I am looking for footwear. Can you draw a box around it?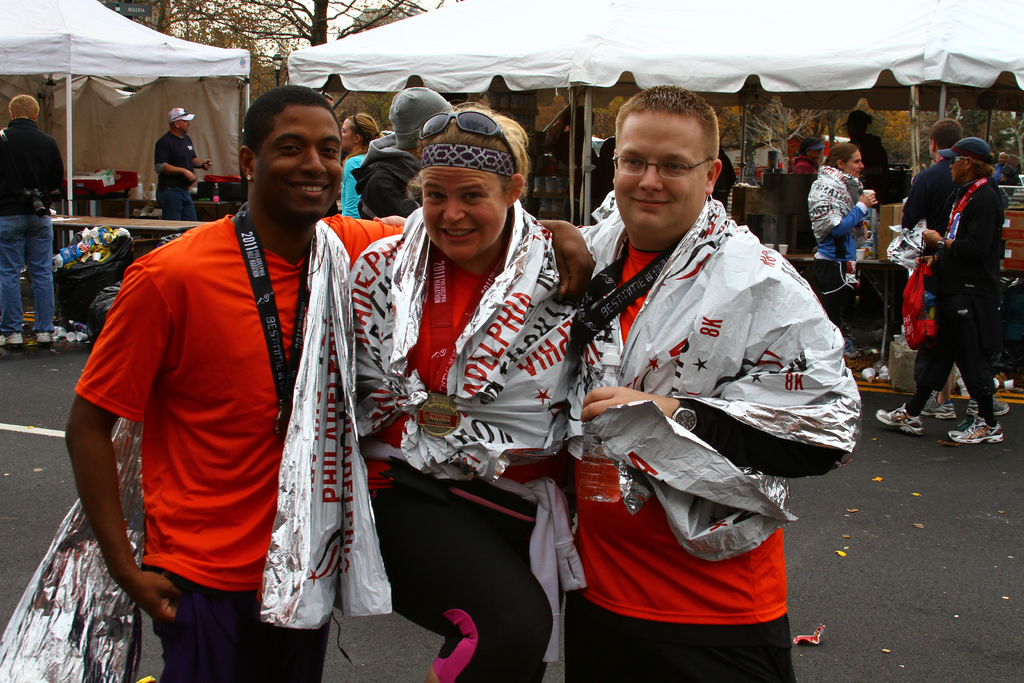
Sure, the bounding box is box(925, 395, 954, 416).
